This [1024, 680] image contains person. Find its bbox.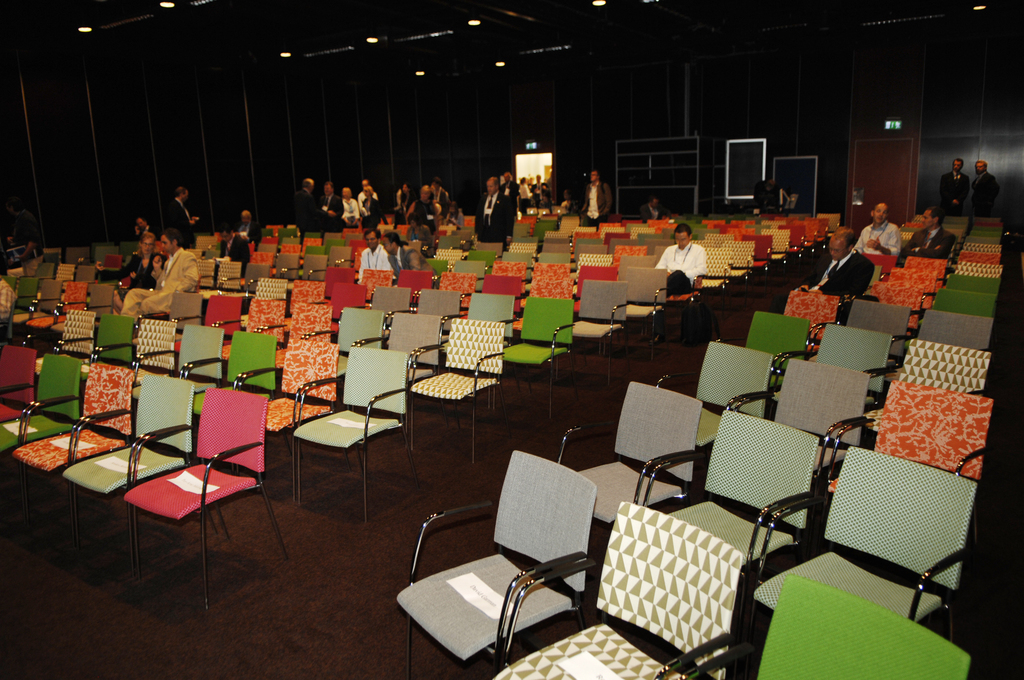
{"left": 238, "top": 209, "right": 262, "bottom": 249}.
